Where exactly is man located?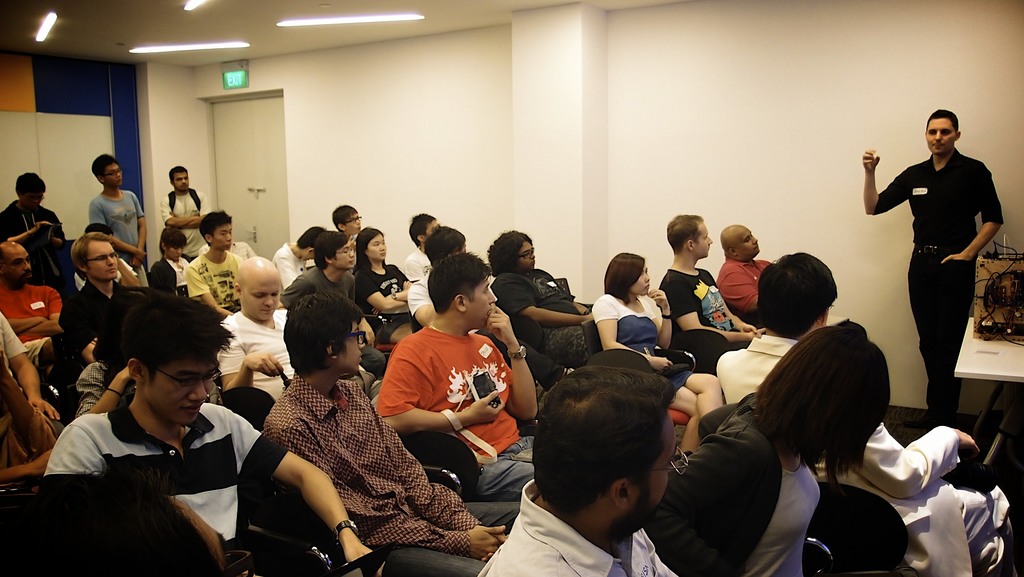
Its bounding box is bbox=[662, 203, 765, 378].
